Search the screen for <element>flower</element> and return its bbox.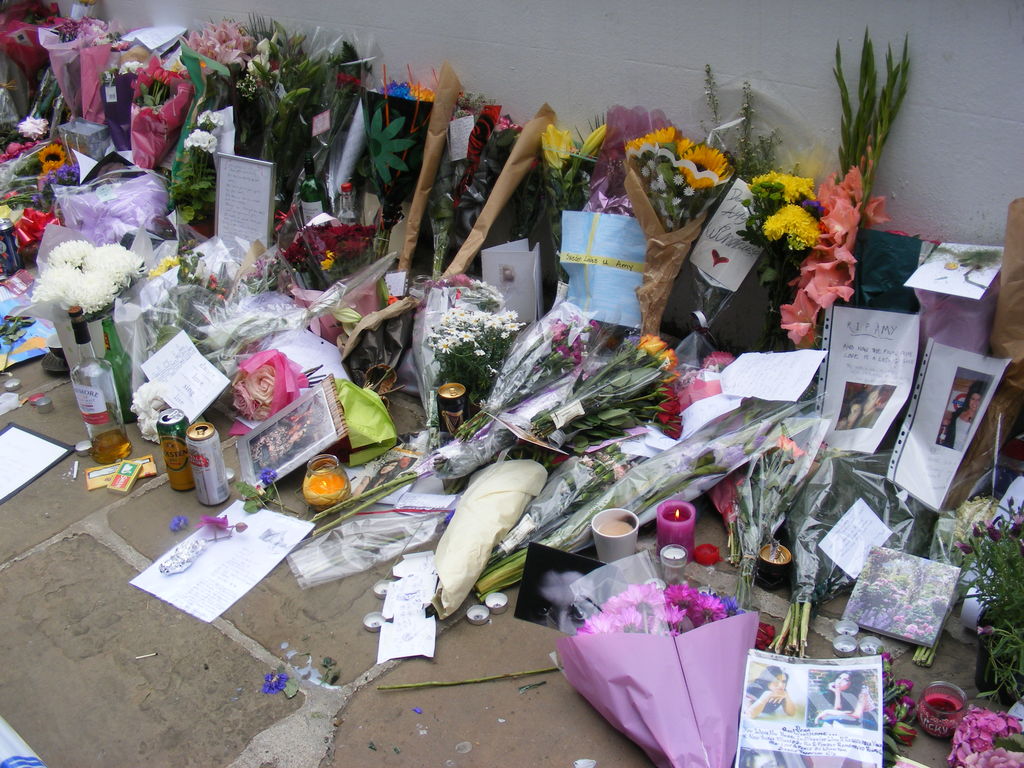
Found: bbox=[200, 512, 233, 532].
